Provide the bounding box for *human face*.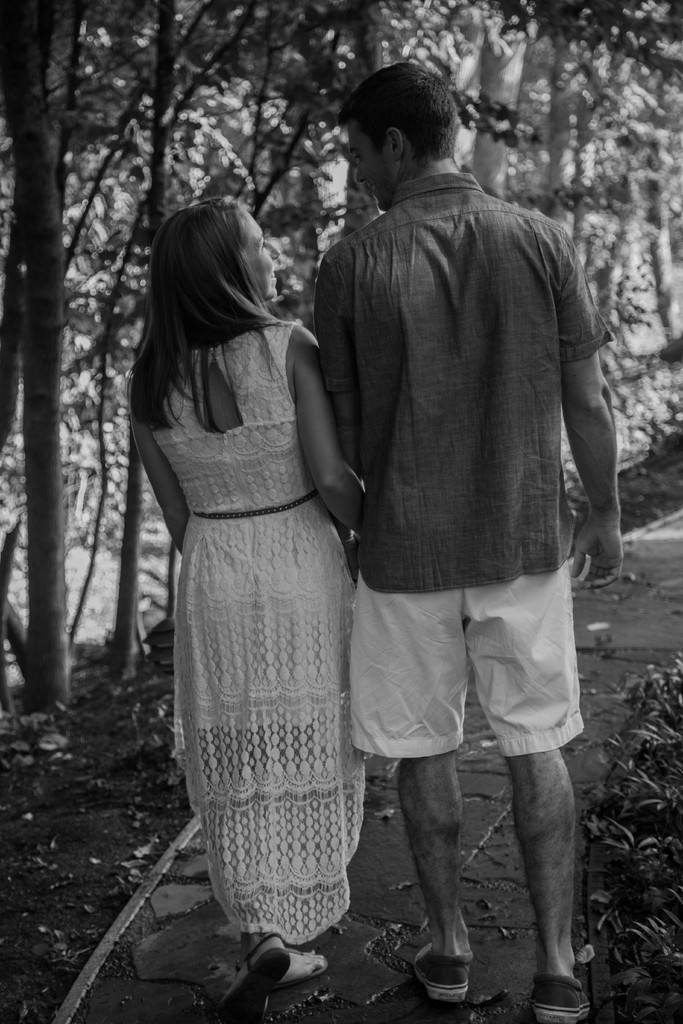
x1=352 y1=121 x2=387 y2=214.
